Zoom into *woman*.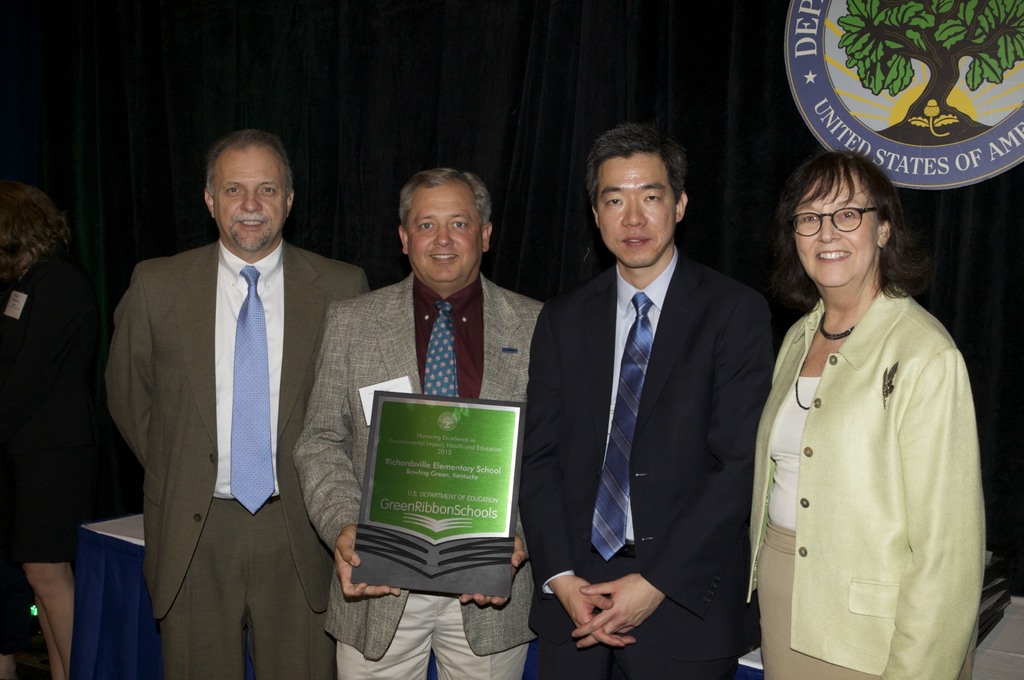
Zoom target: {"left": 742, "top": 154, "right": 991, "bottom": 679}.
